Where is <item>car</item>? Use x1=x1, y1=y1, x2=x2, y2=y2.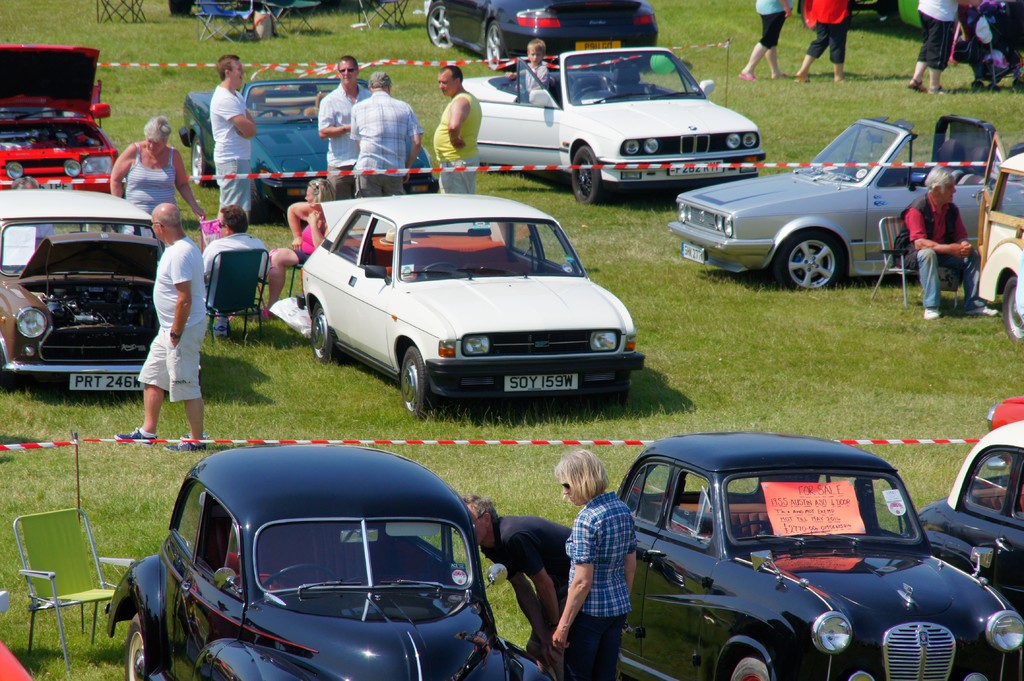
x1=664, y1=112, x2=1023, y2=294.
